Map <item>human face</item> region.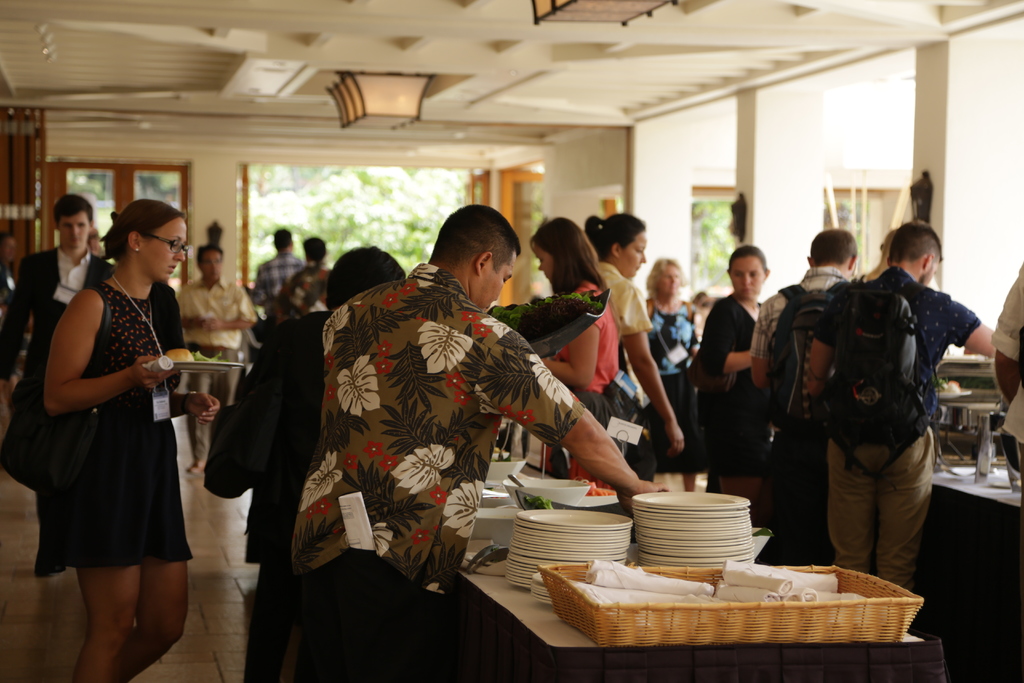
Mapped to <box>530,243,560,278</box>.
